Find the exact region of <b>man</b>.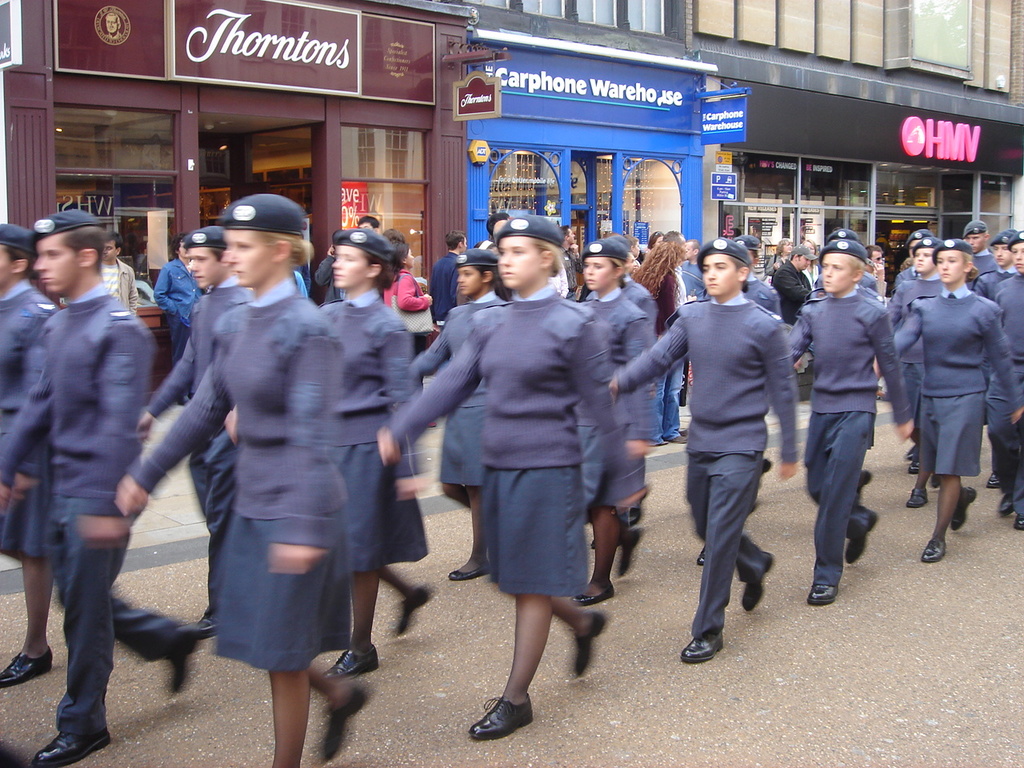
Exact region: locate(770, 242, 810, 334).
